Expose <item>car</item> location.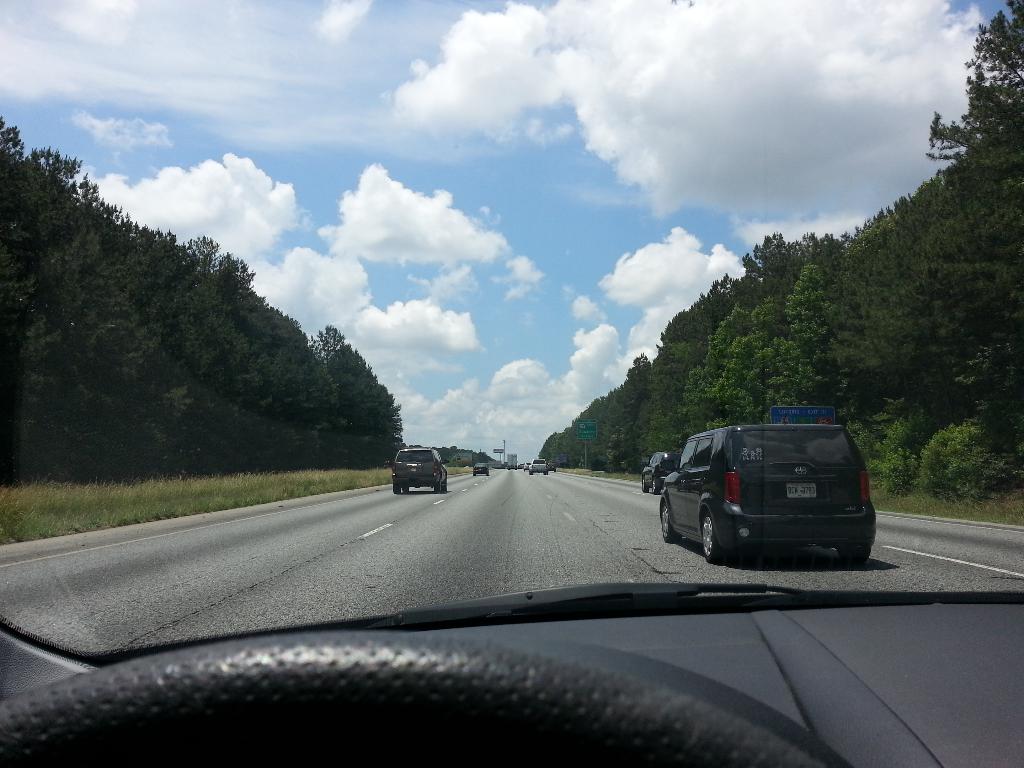
Exposed at rect(635, 444, 689, 492).
